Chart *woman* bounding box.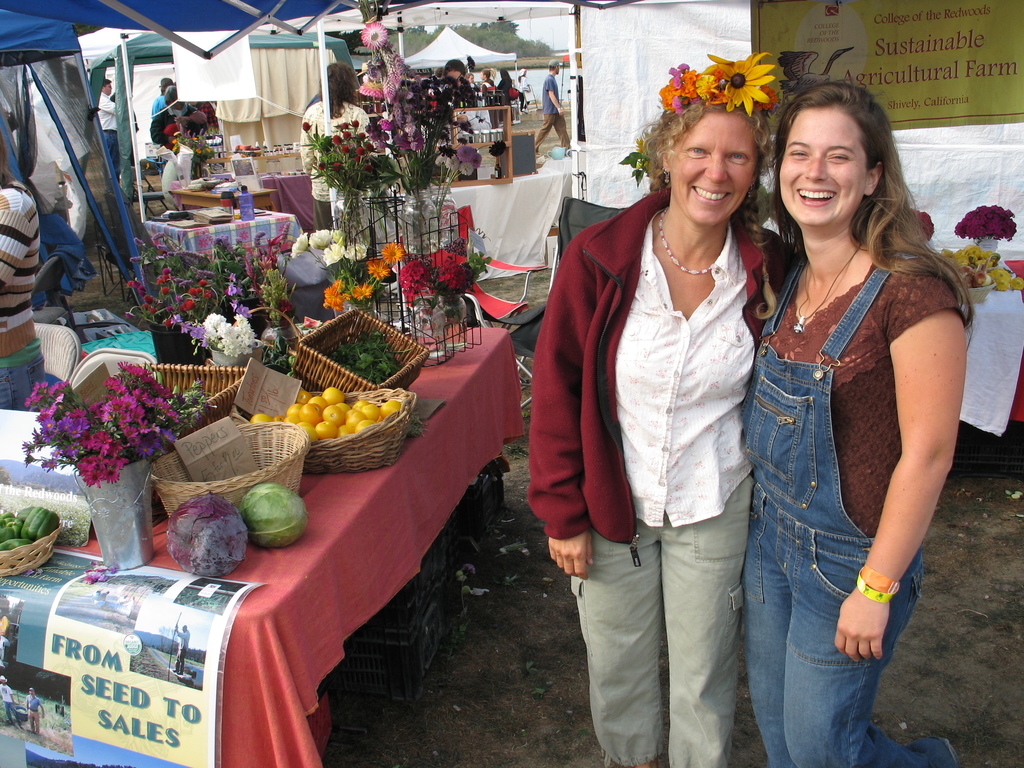
Charted: left=479, top=66, right=495, bottom=94.
